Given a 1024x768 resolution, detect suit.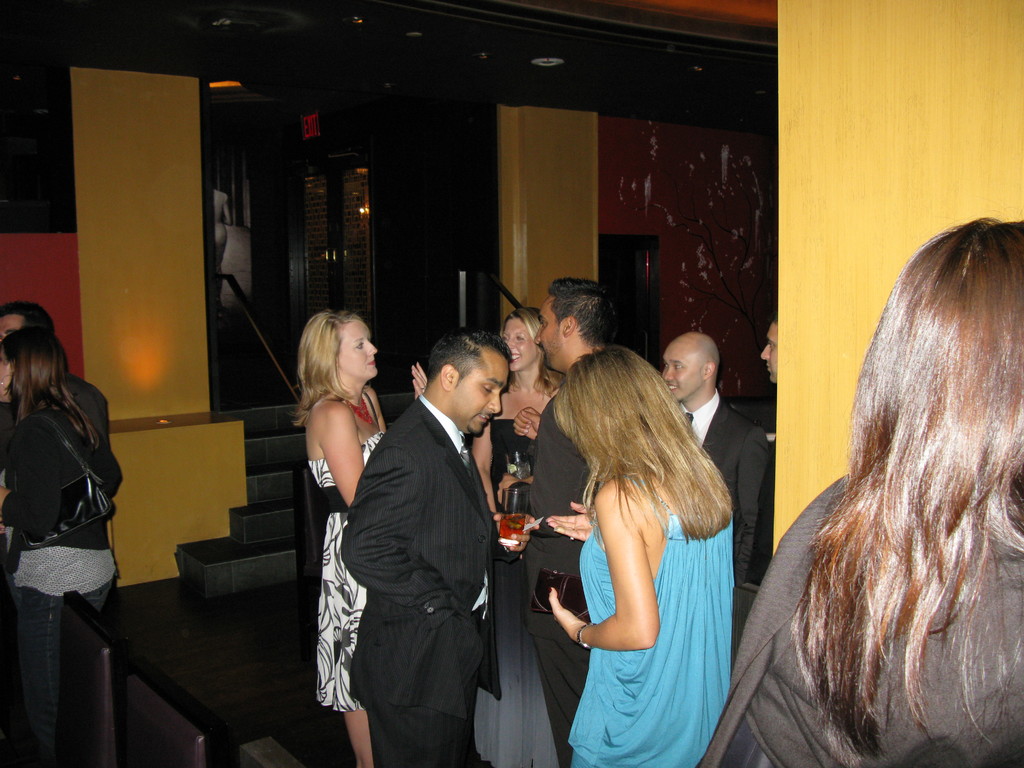
326,309,528,762.
